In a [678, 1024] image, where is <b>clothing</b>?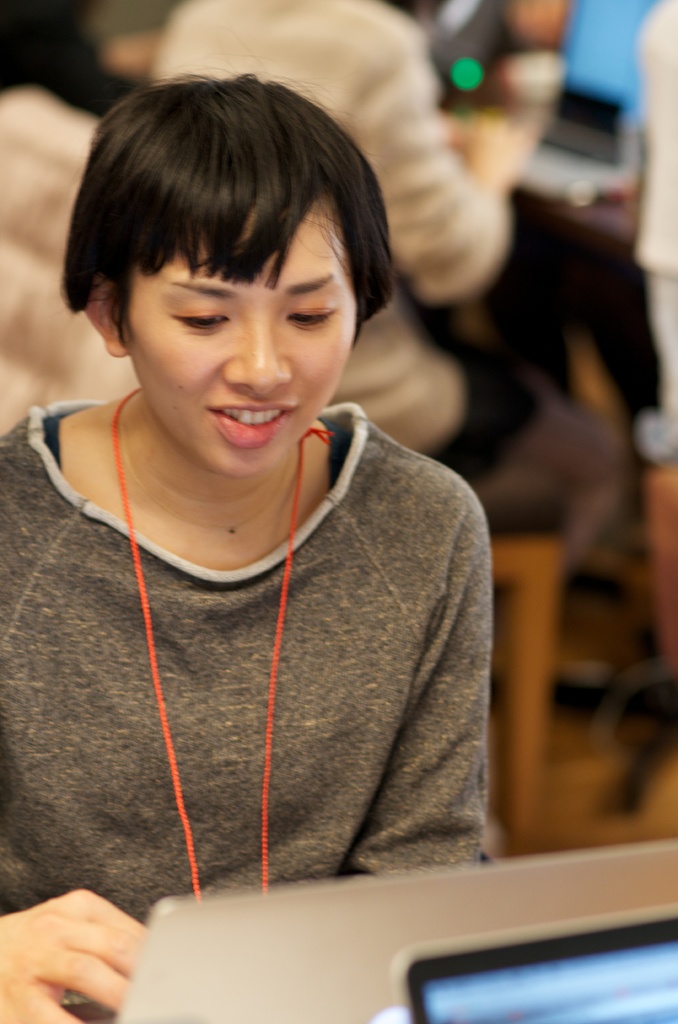
132,1,674,442.
